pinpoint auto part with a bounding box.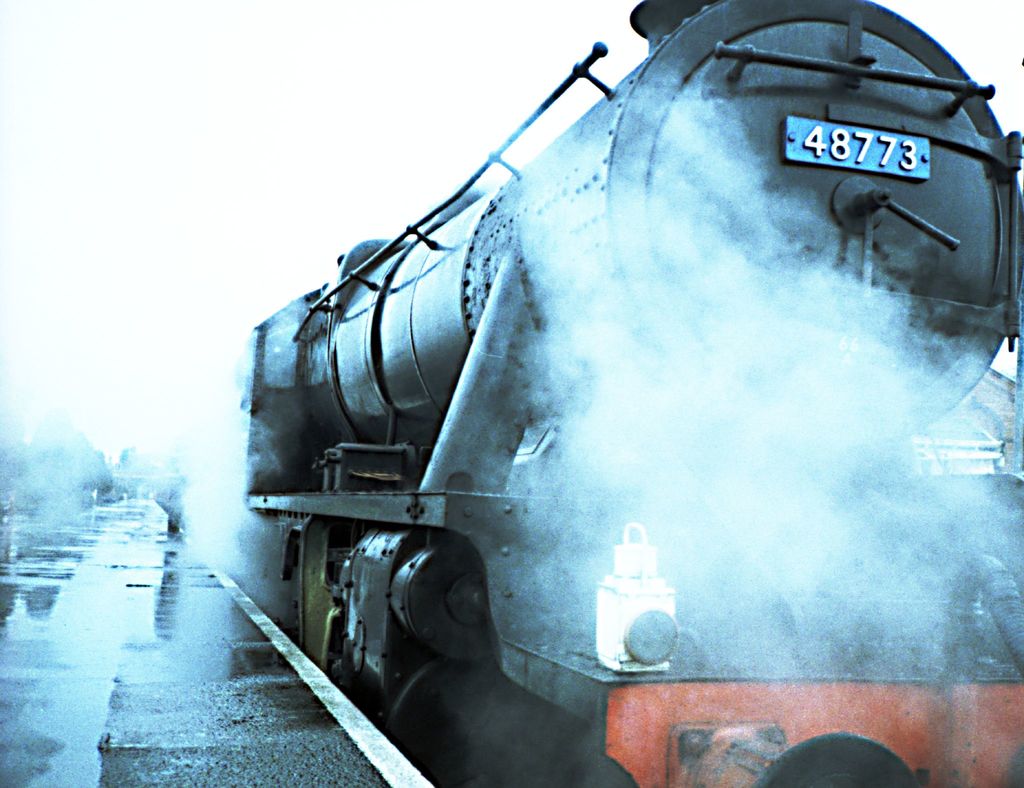
box=[333, 532, 487, 716].
